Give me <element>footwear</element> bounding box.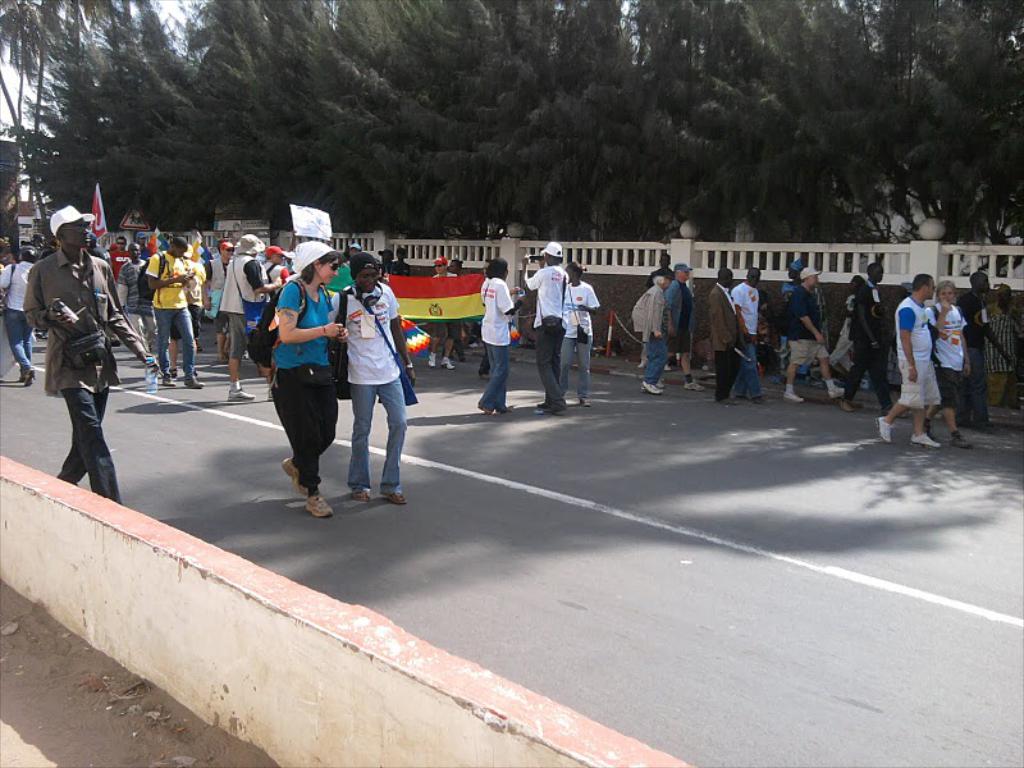
Rect(305, 498, 332, 515).
